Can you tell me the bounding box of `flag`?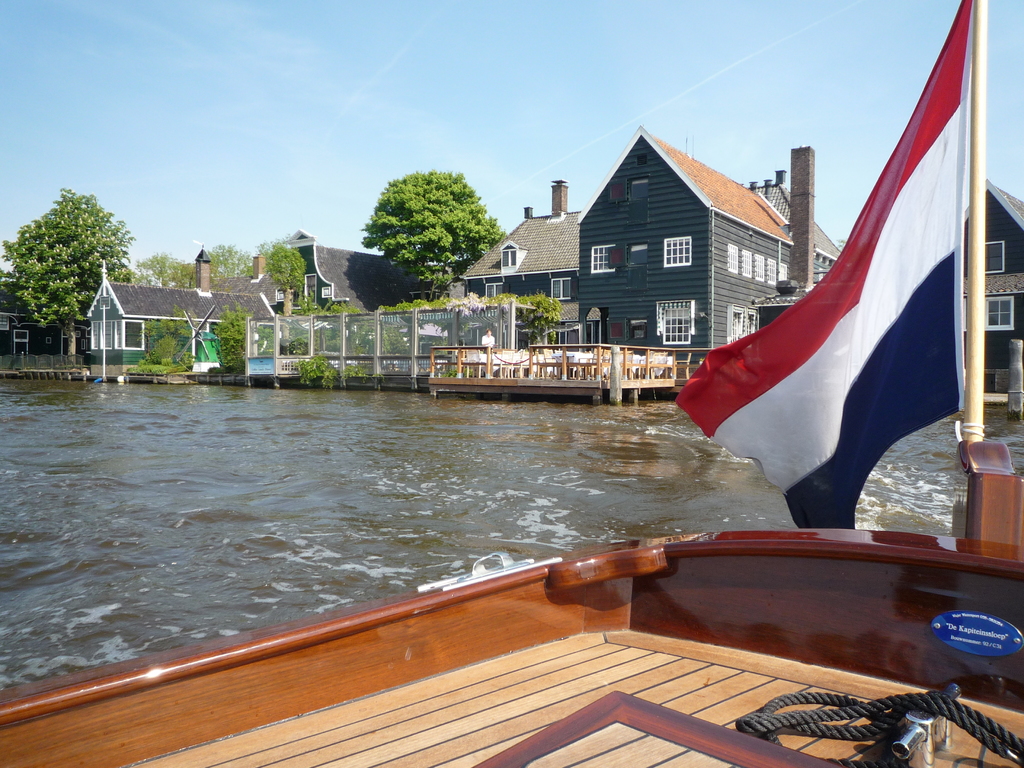
bbox=[703, 3, 994, 518].
